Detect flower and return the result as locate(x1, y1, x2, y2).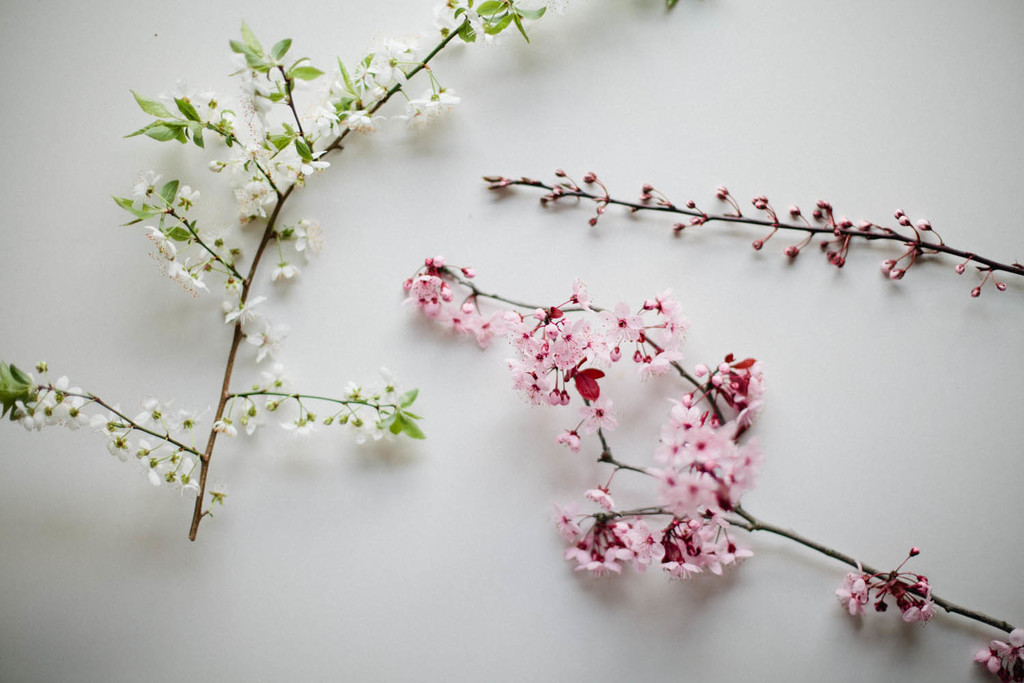
locate(834, 546, 928, 623).
